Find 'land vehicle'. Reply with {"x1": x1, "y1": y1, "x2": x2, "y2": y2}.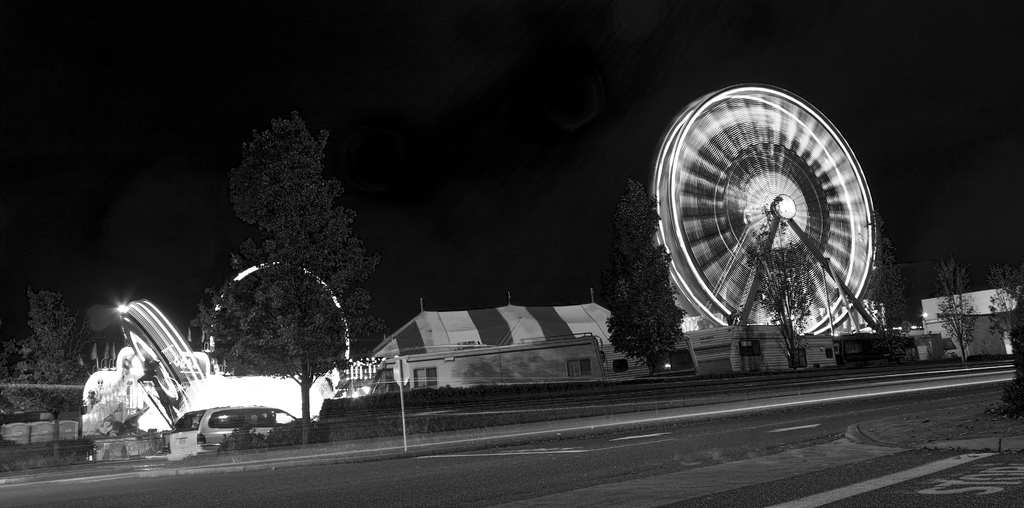
{"x1": 166, "y1": 407, "x2": 304, "y2": 458}.
